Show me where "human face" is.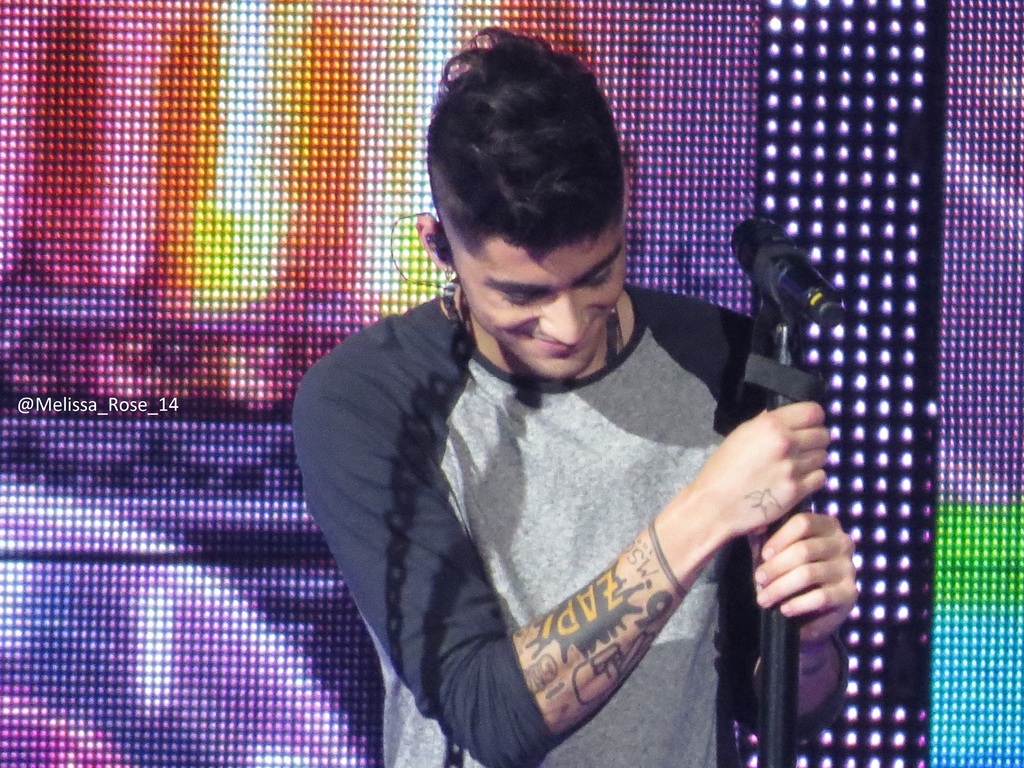
"human face" is at x1=438, y1=163, x2=644, y2=385.
